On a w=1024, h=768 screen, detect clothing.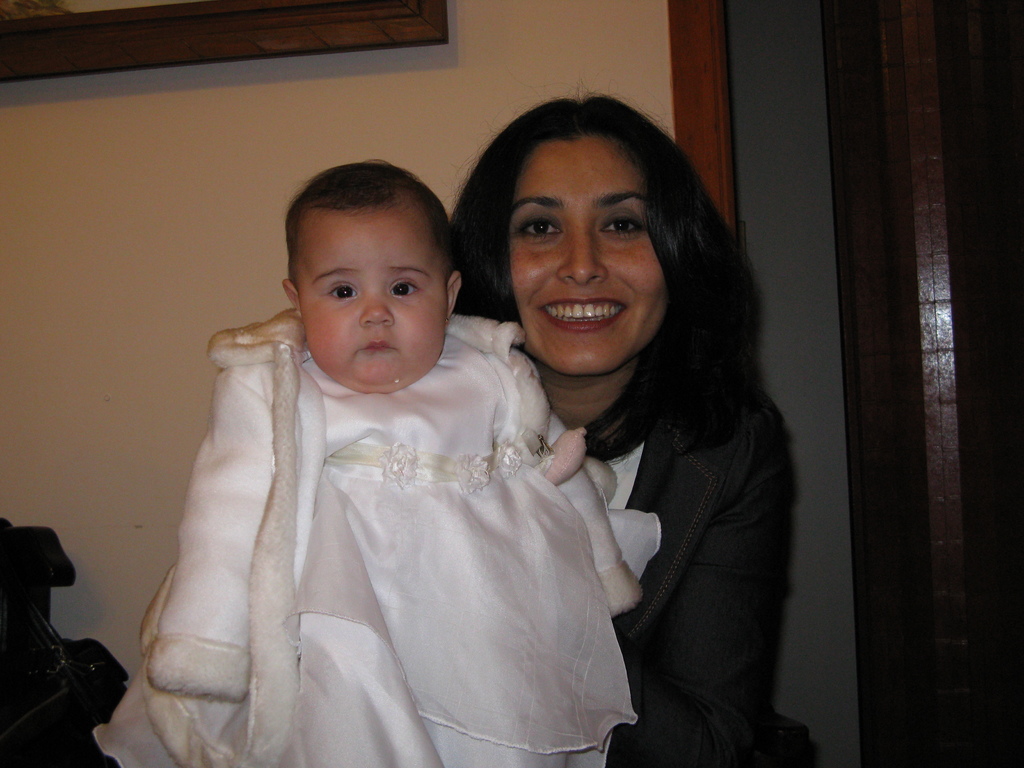
left=564, top=378, right=802, bottom=758.
